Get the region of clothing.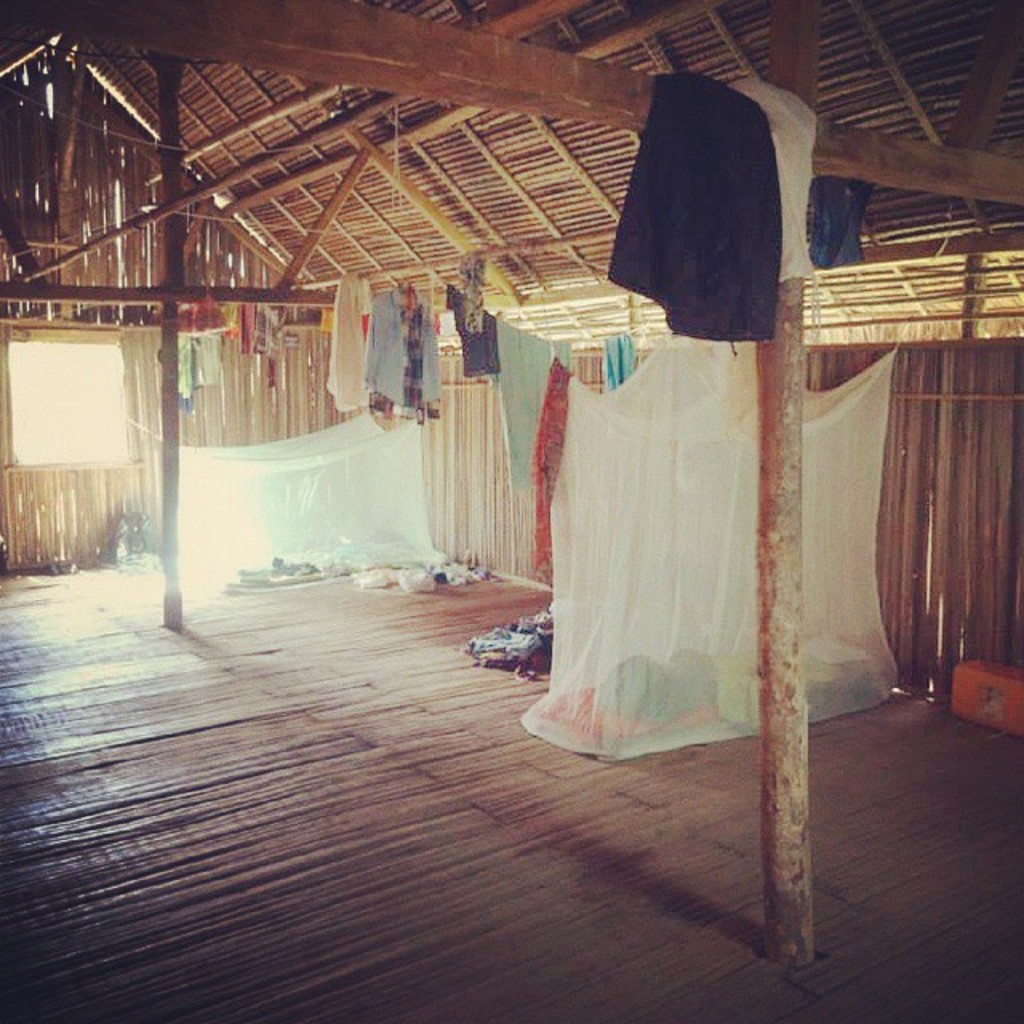
(left=594, top=312, right=648, bottom=418).
